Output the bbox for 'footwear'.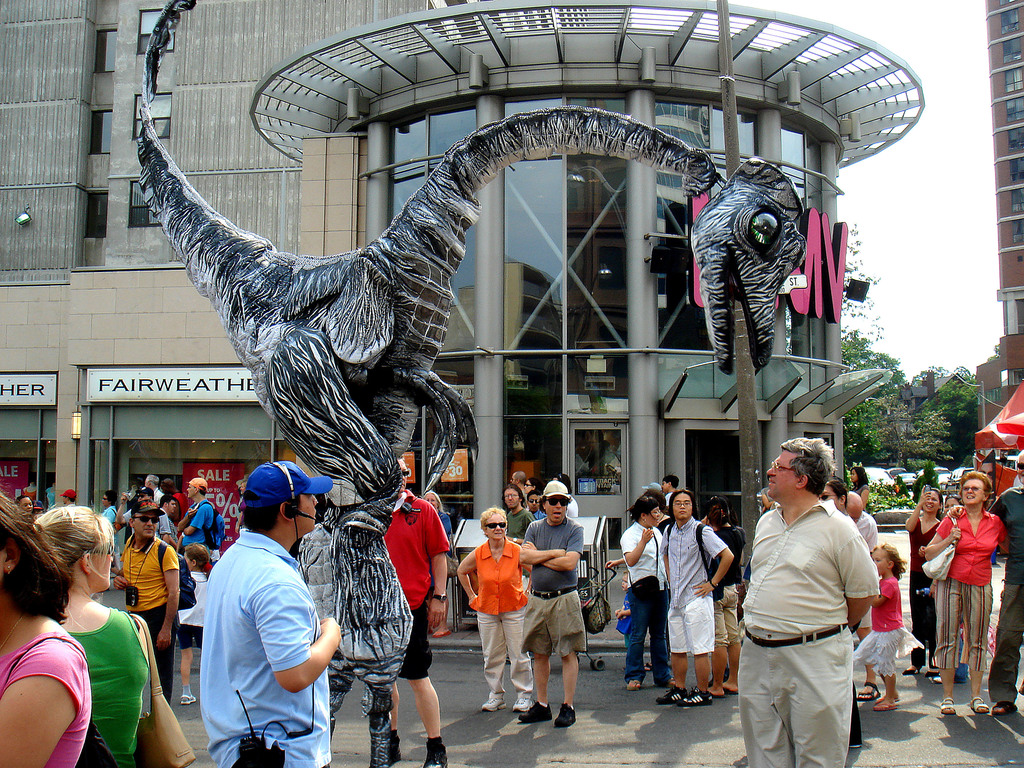
detection(181, 694, 196, 703).
